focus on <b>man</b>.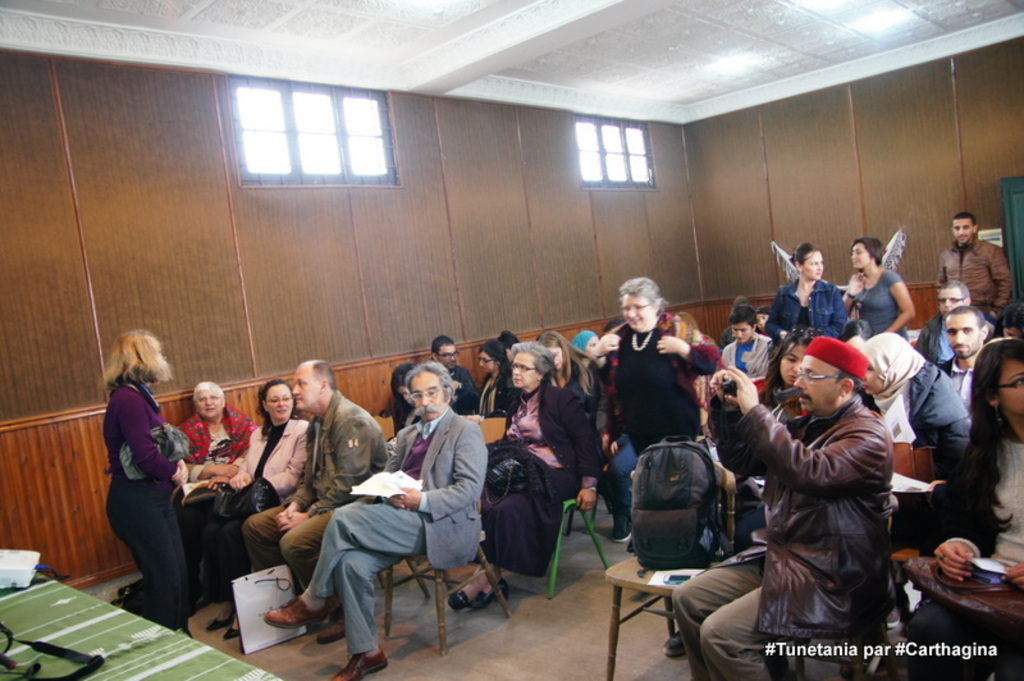
Focused at {"x1": 931, "y1": 215, "x2": 1016, "y2": 323}.
